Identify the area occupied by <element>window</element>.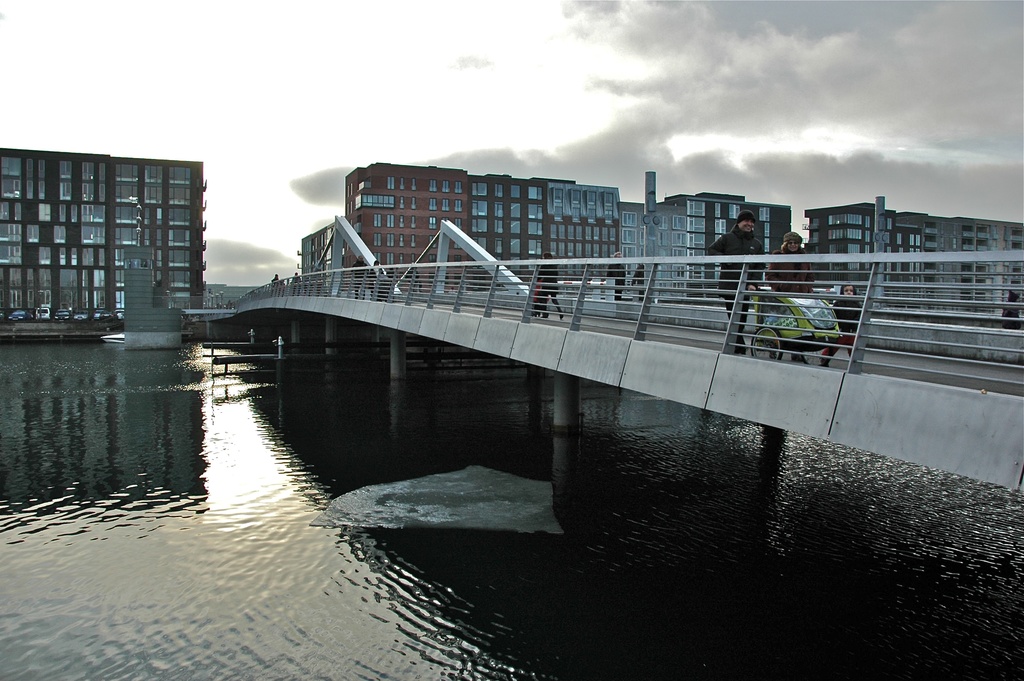
Area: box=[511, 202, 520, 215].
